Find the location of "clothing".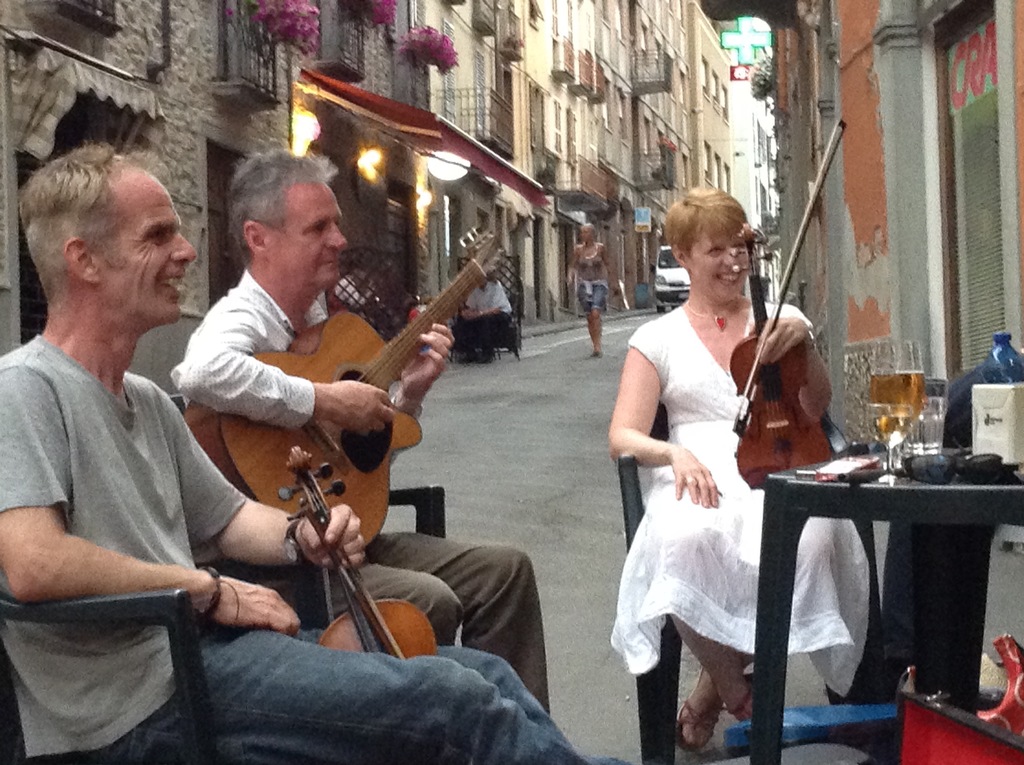
Location: (0, 326, 630, 764).
